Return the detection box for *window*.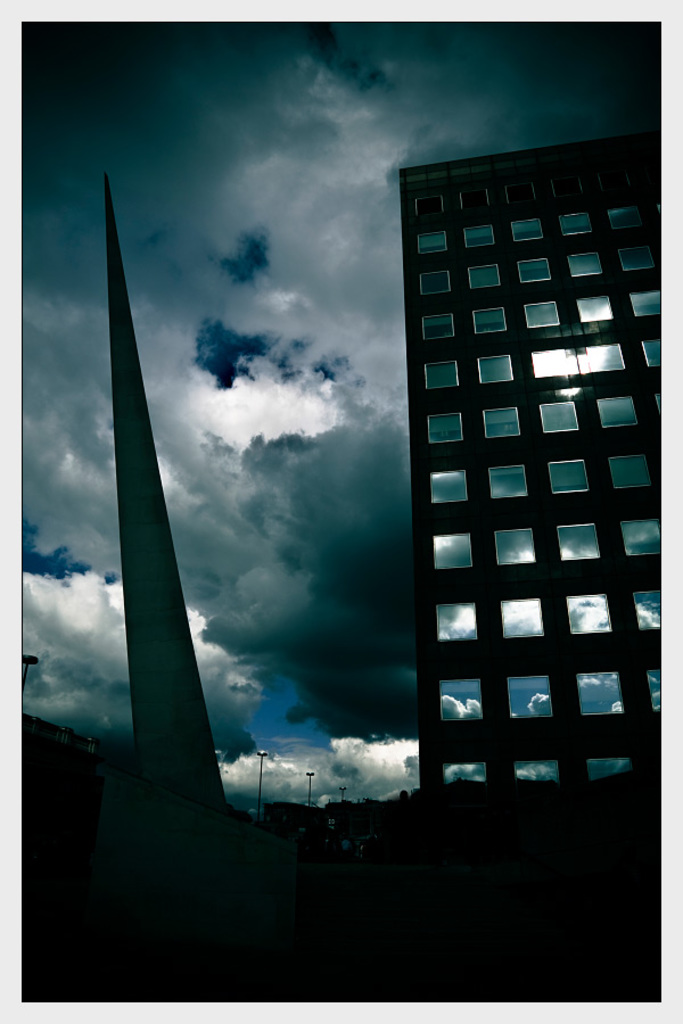
select_region(652, 394, 661, 423).
